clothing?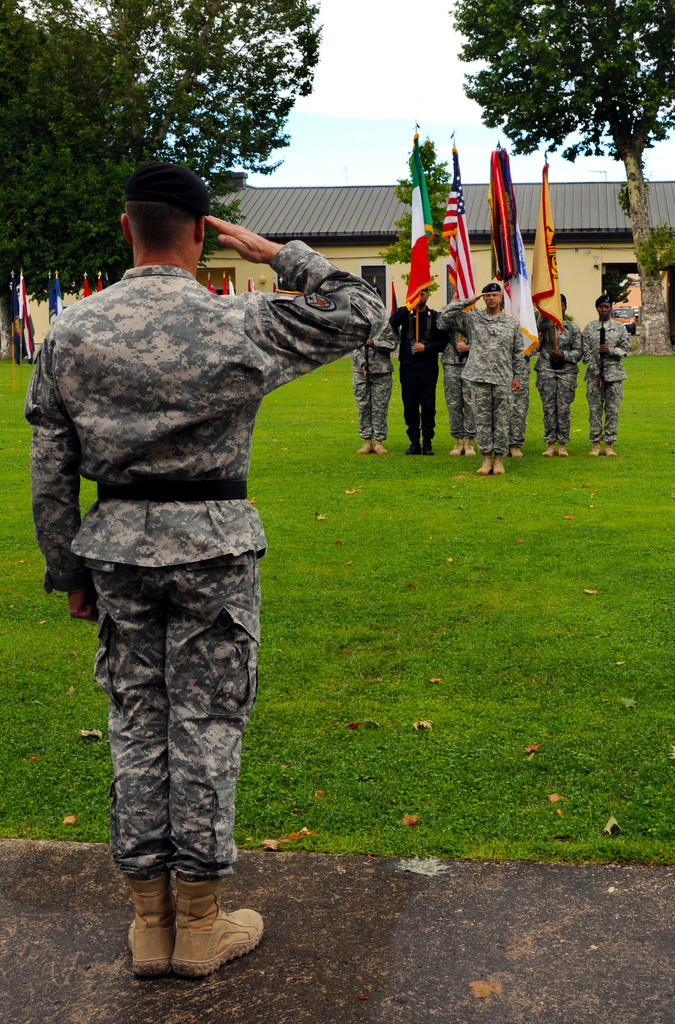
<box>441,294,526,462</box>
